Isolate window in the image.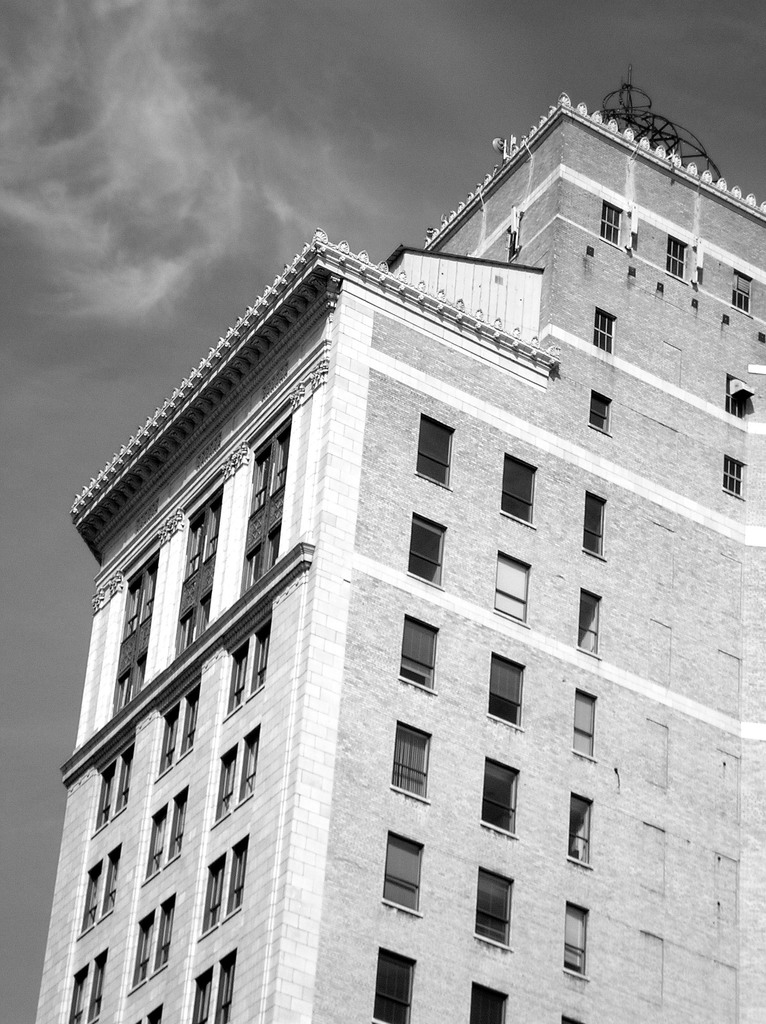
Isolated region: l=403, t=507, r=449, b=591.
